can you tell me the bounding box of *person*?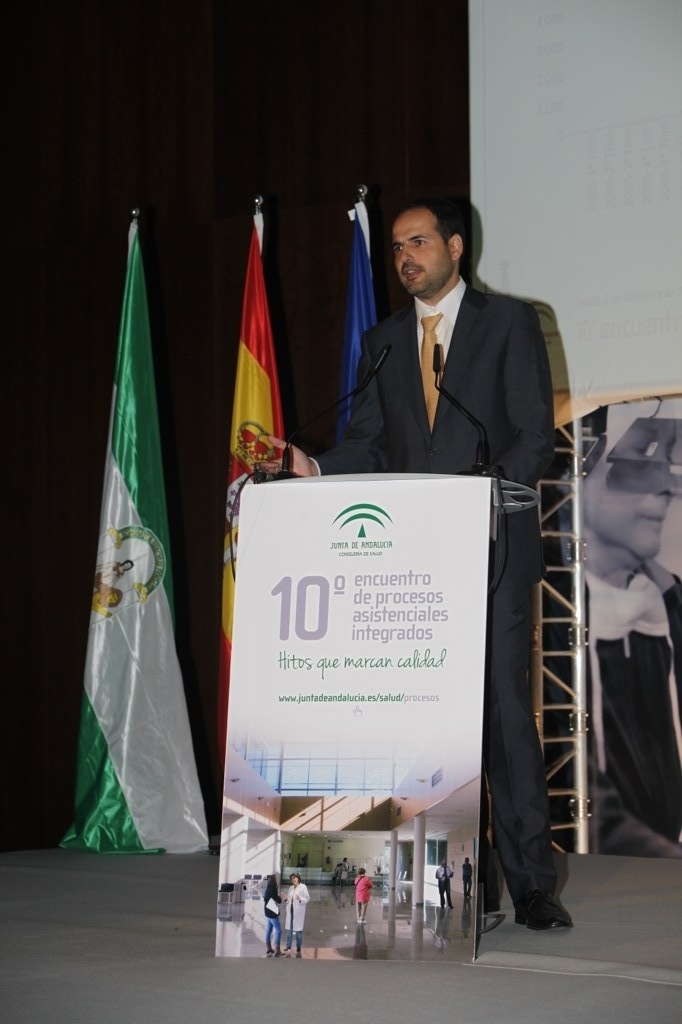
[282, 870, 311, 961].
